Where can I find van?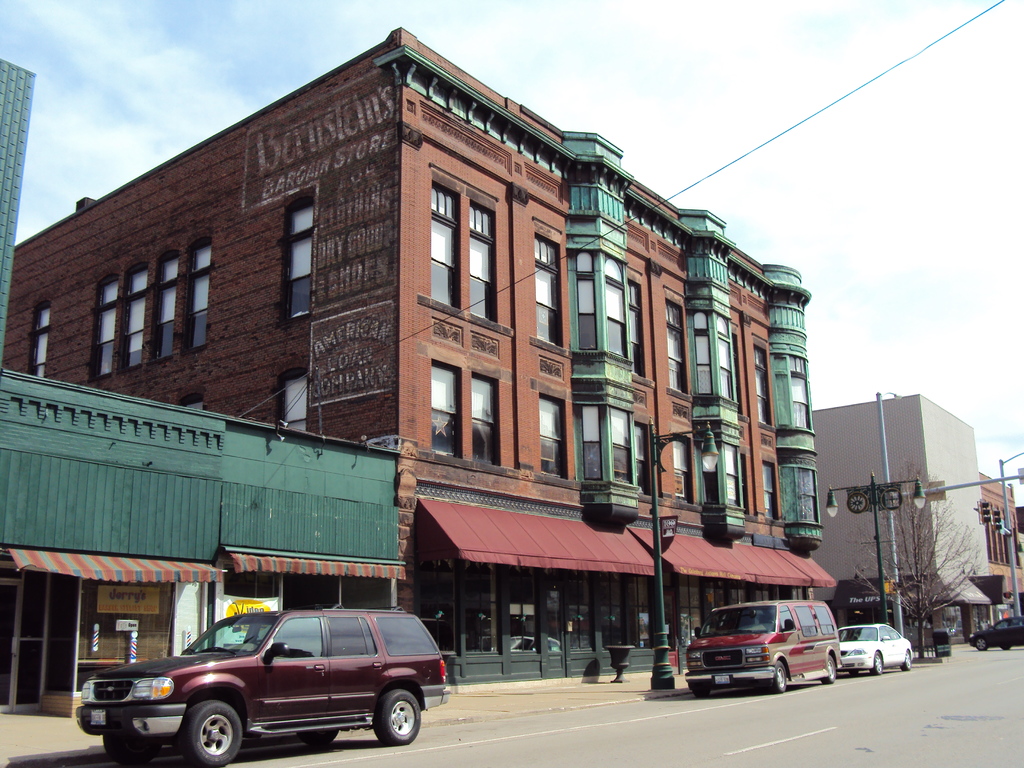
You can find it at pyautogui.locateOnScreen(683, 596, 844, 694).
